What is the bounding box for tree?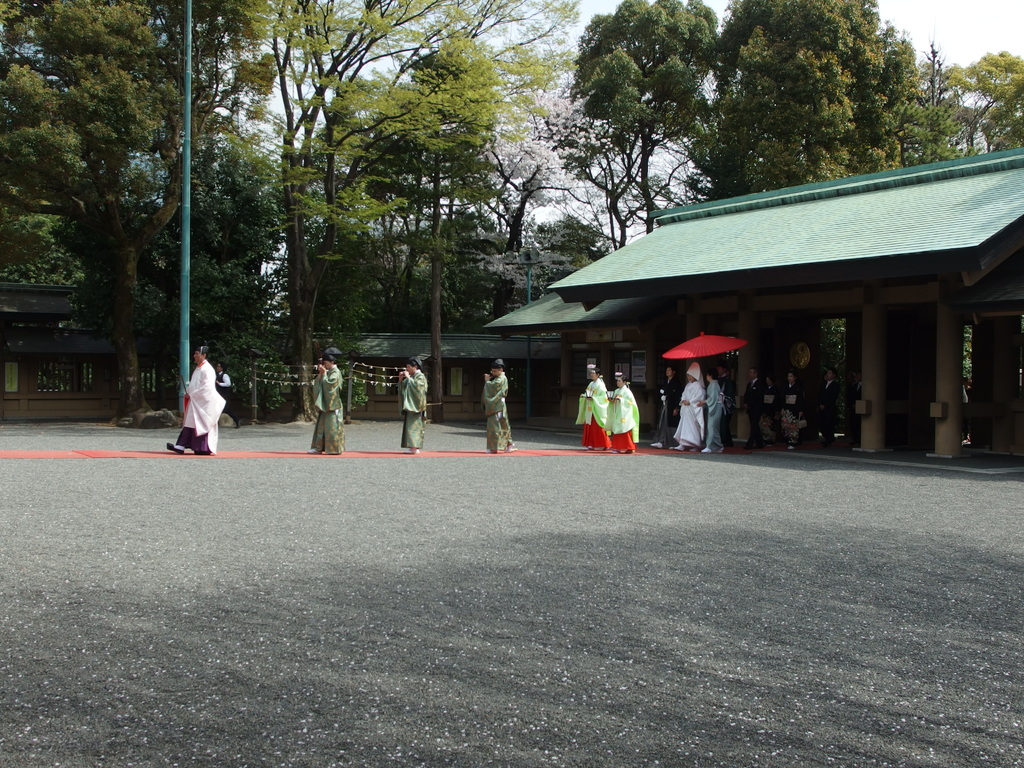
<region>490, 83, 666, 305</region>.
